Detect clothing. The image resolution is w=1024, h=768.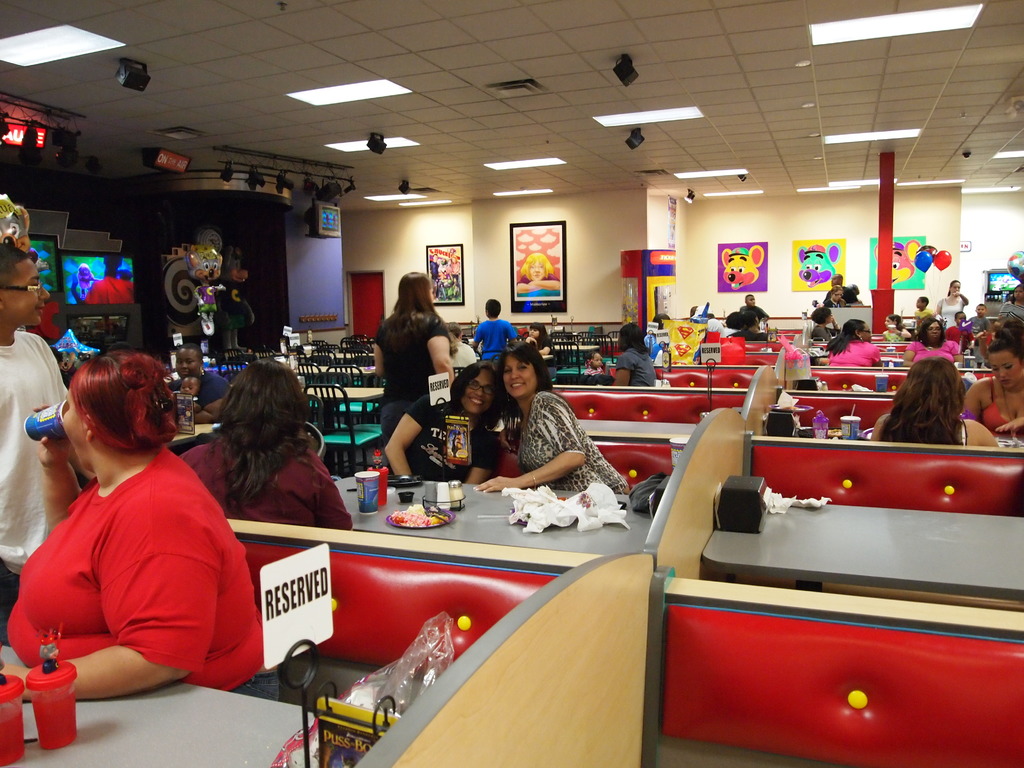
box=[616, 345, 657, 388].
